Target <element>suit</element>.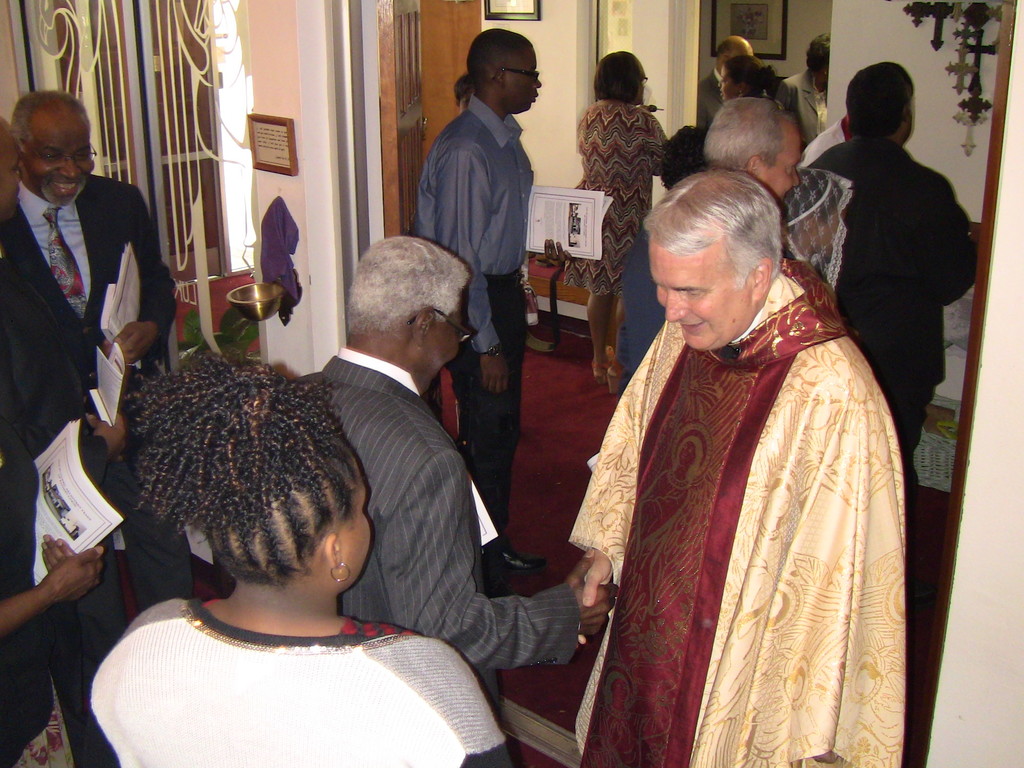
Target region: [x1=18, y1=138, x2=168, y2=484].
